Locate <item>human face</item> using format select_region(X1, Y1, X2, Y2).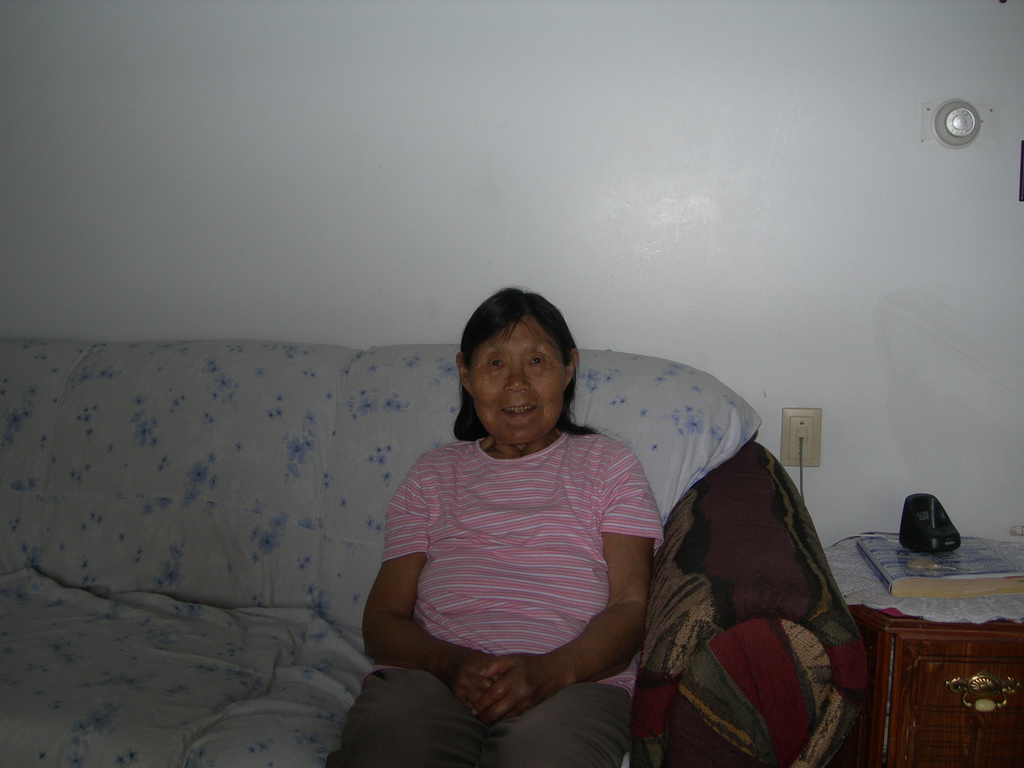
select_region(473, 317, 563, 444).
